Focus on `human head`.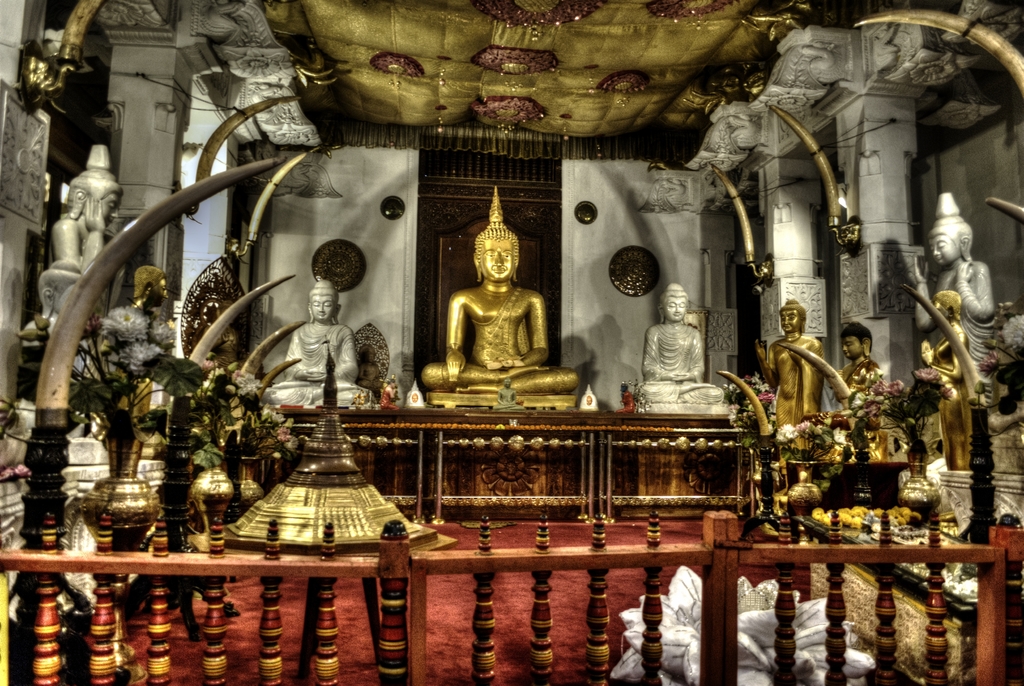
Focused at left=931, top=292, right=959, bottom=319.
